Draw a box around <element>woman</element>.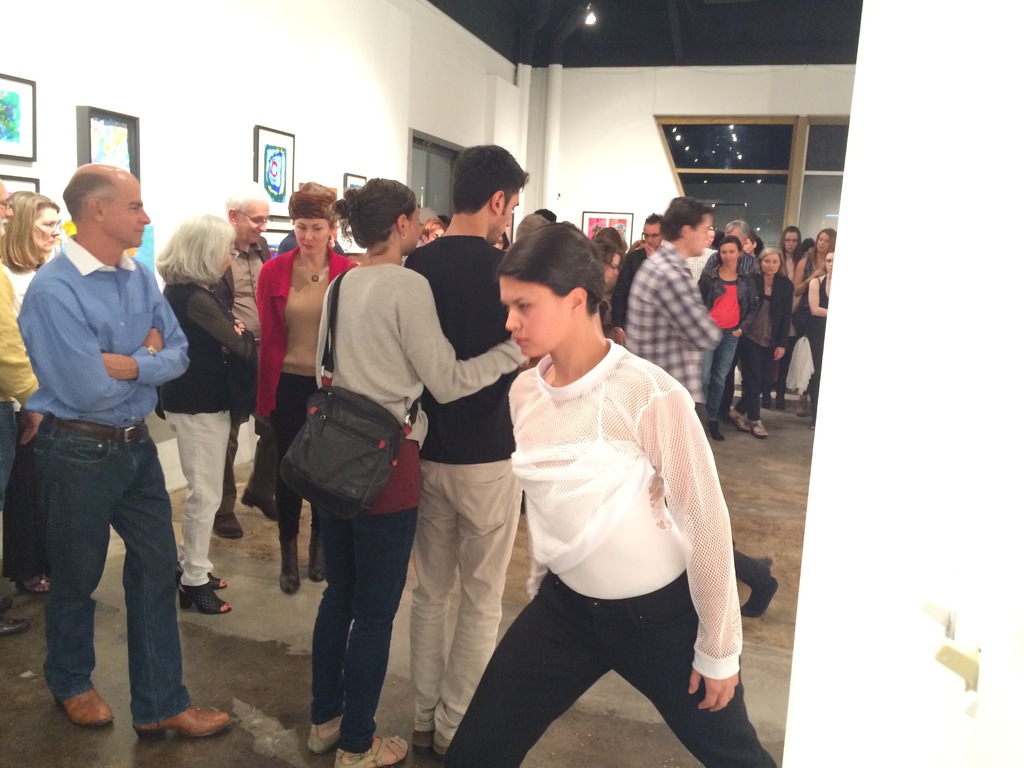
select_region(801, 252, 845, 426).
